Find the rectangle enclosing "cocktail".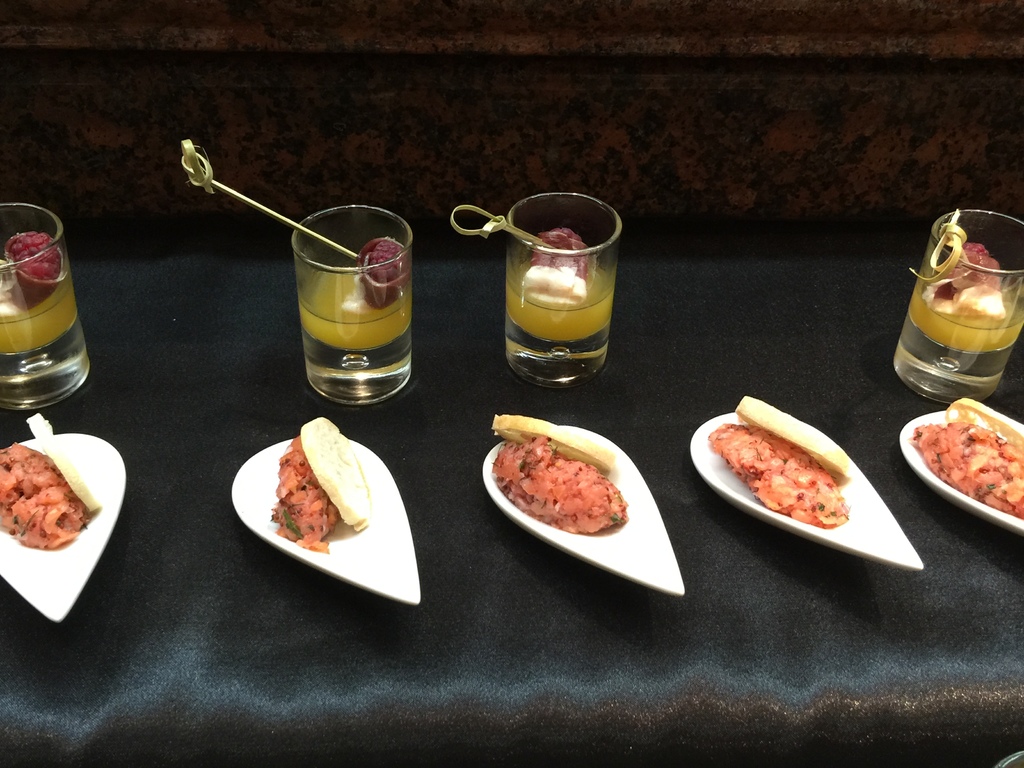
crop(0, 195, 93, 412).
